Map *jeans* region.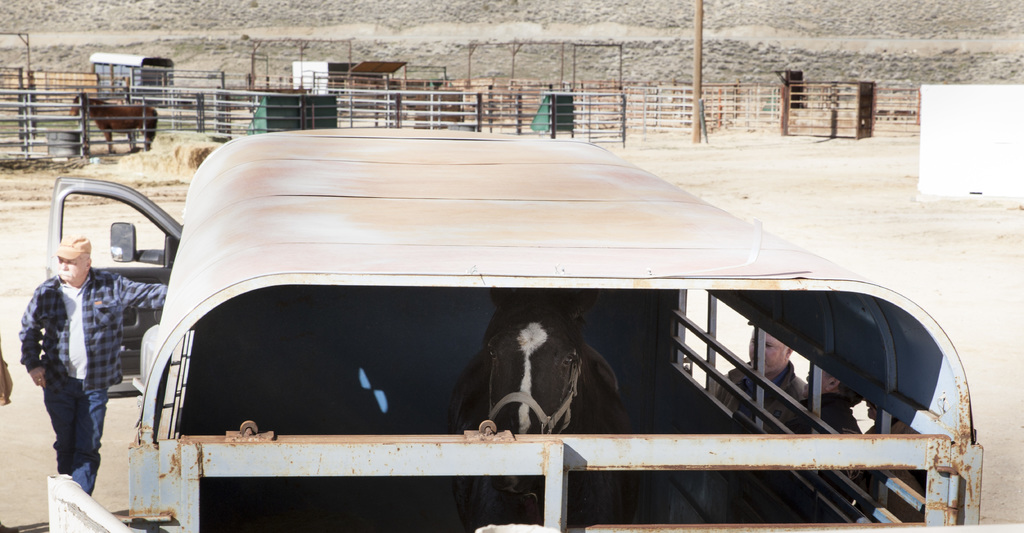
Mapped to region(26, 352, 100, 498).
